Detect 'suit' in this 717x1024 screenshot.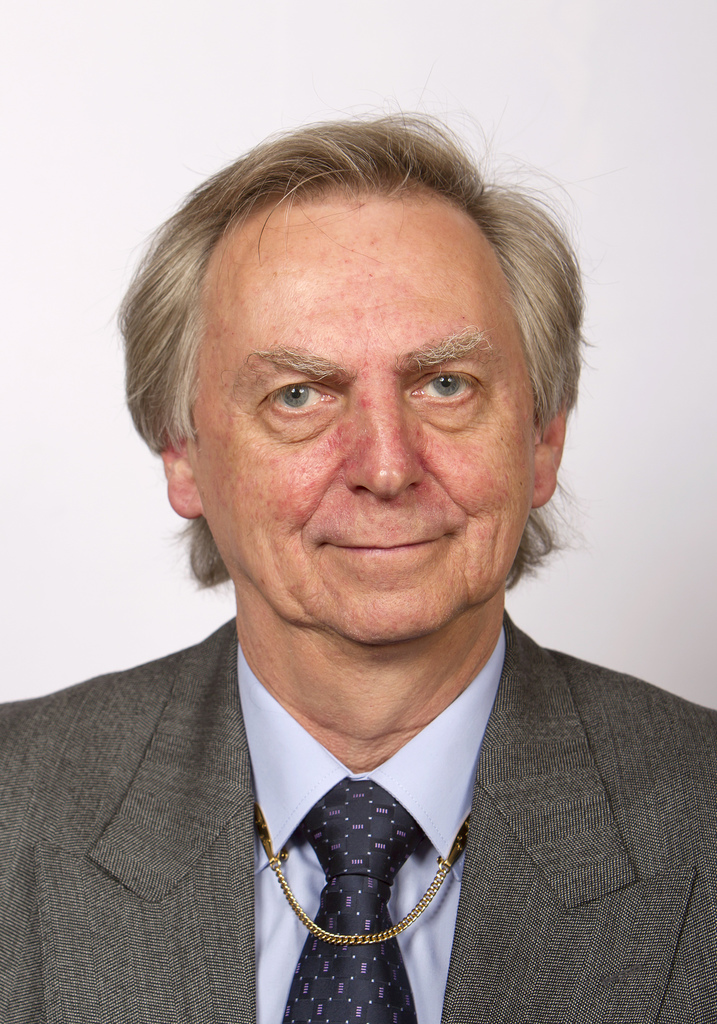
Detection: <region>10, 397, 684, 1007</region>.
